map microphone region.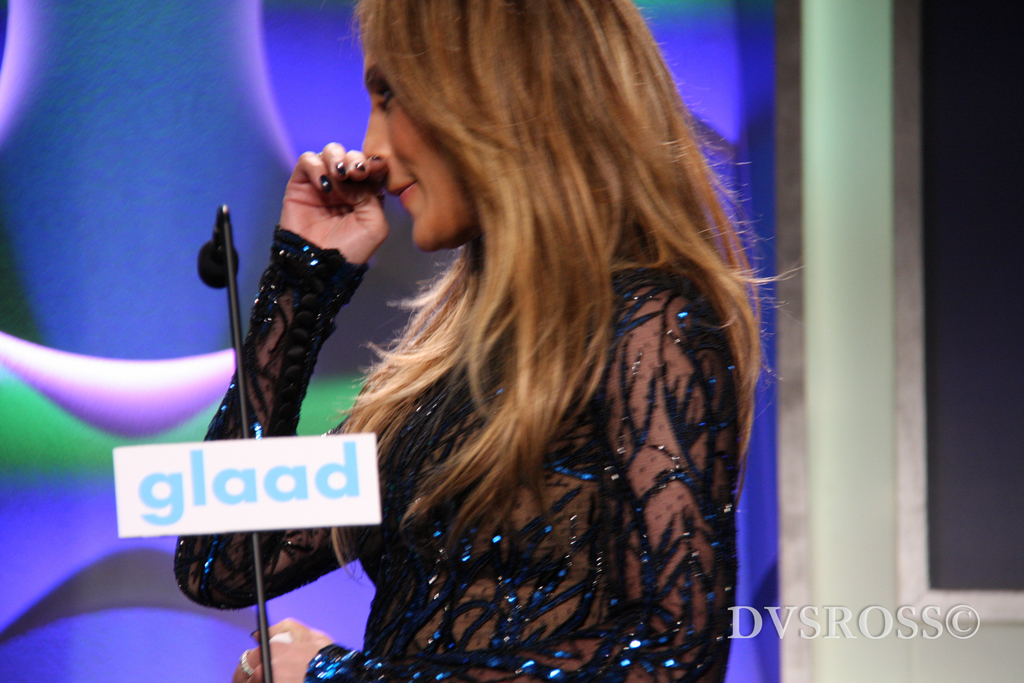
Mapped to 191:196:249:300.
